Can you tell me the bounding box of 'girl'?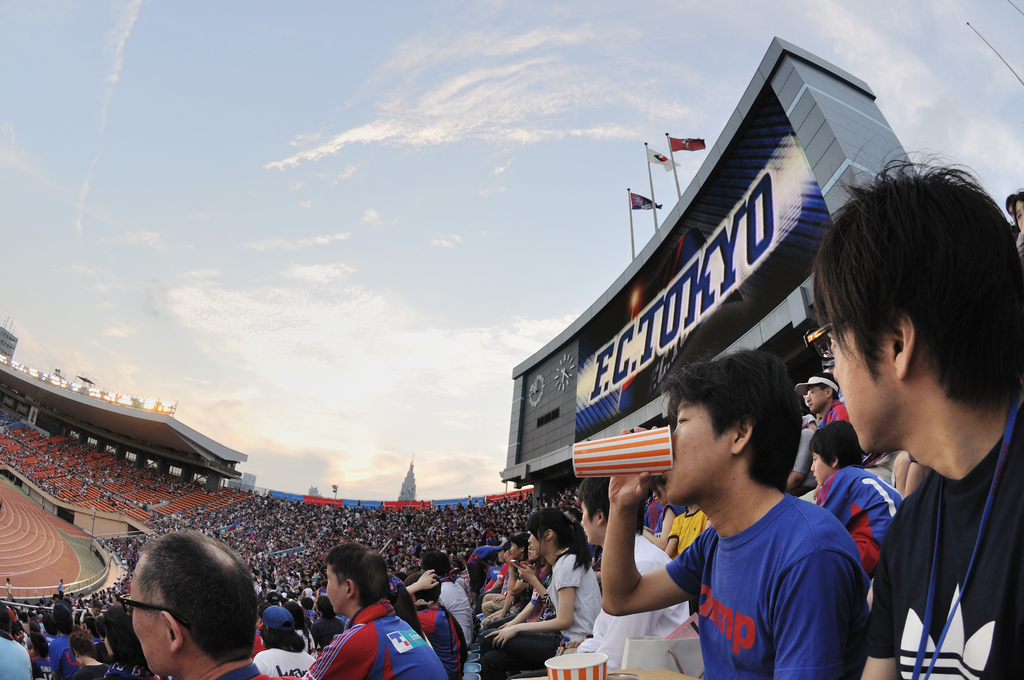
[x1=483, y1=508, x2=609, y2=679].
